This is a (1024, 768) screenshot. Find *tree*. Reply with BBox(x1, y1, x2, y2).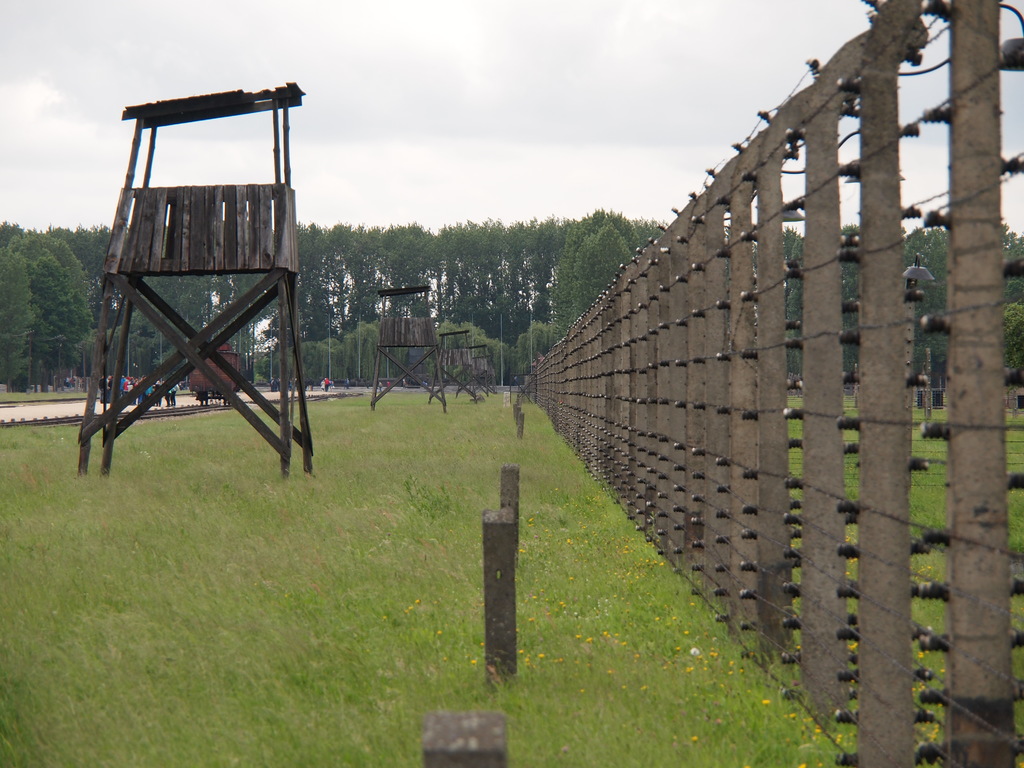
BBox(332, 218, 391, 325).
